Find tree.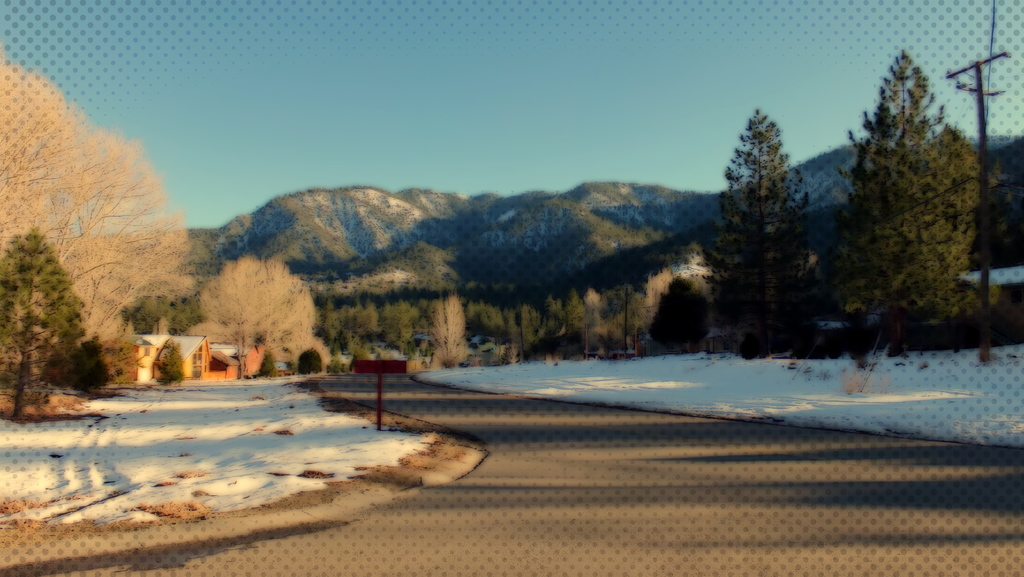
pyautogui.locateOnScreen(799, 31, 1000, 350).
